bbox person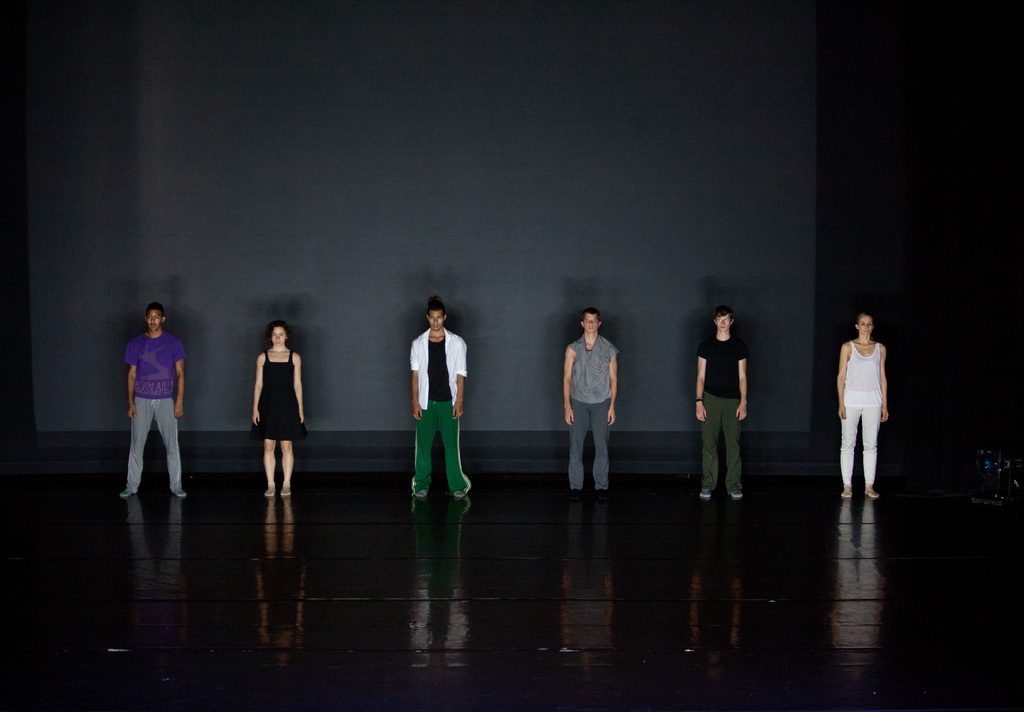
left=829, top=313, right=887, bottom=501
